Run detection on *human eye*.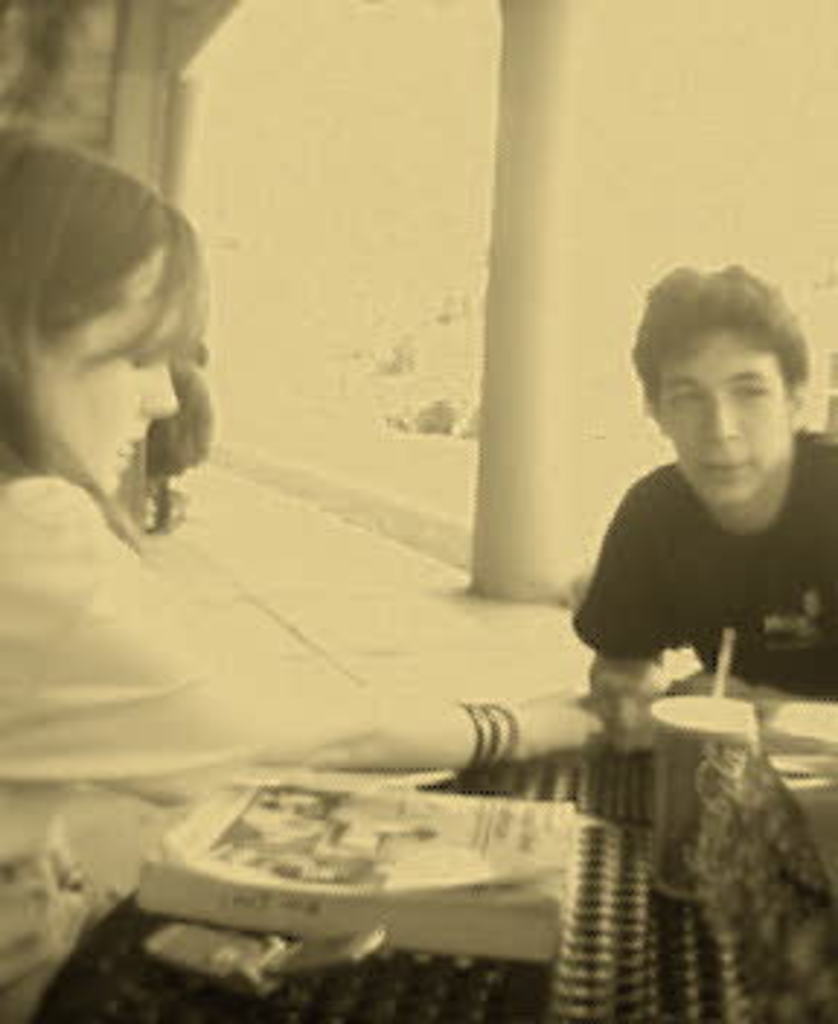
Result: locate(733, 369, 774, 407).
